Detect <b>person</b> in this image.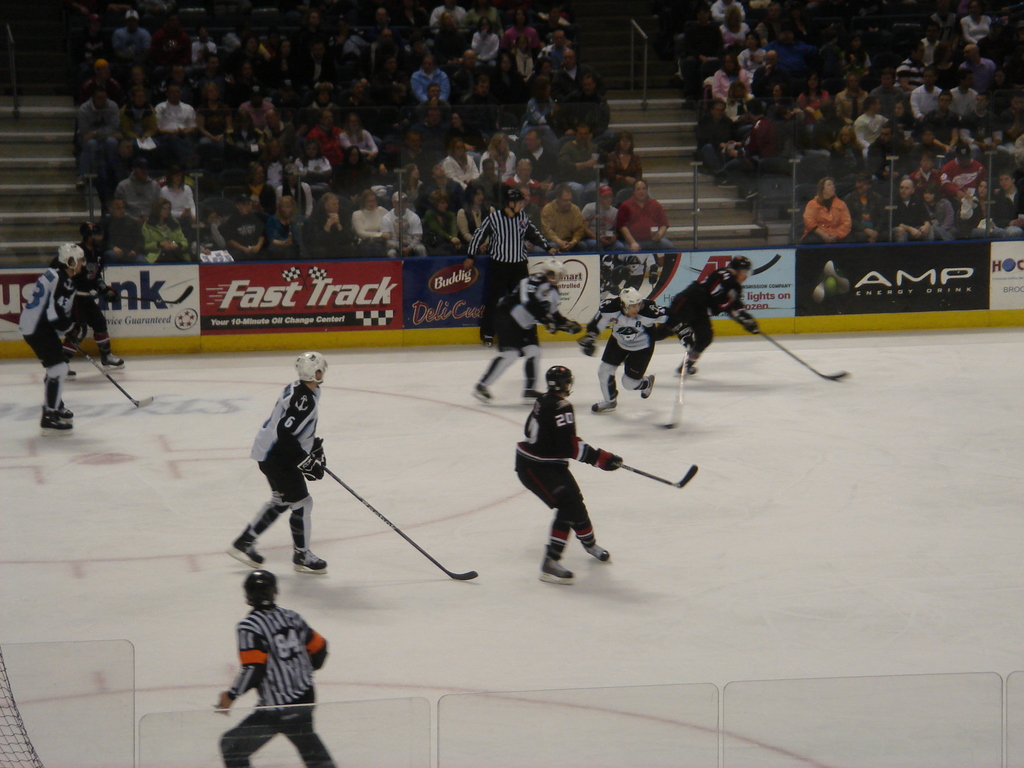
Detection: (x1=579, y1=285, x2=700, y2=415).
